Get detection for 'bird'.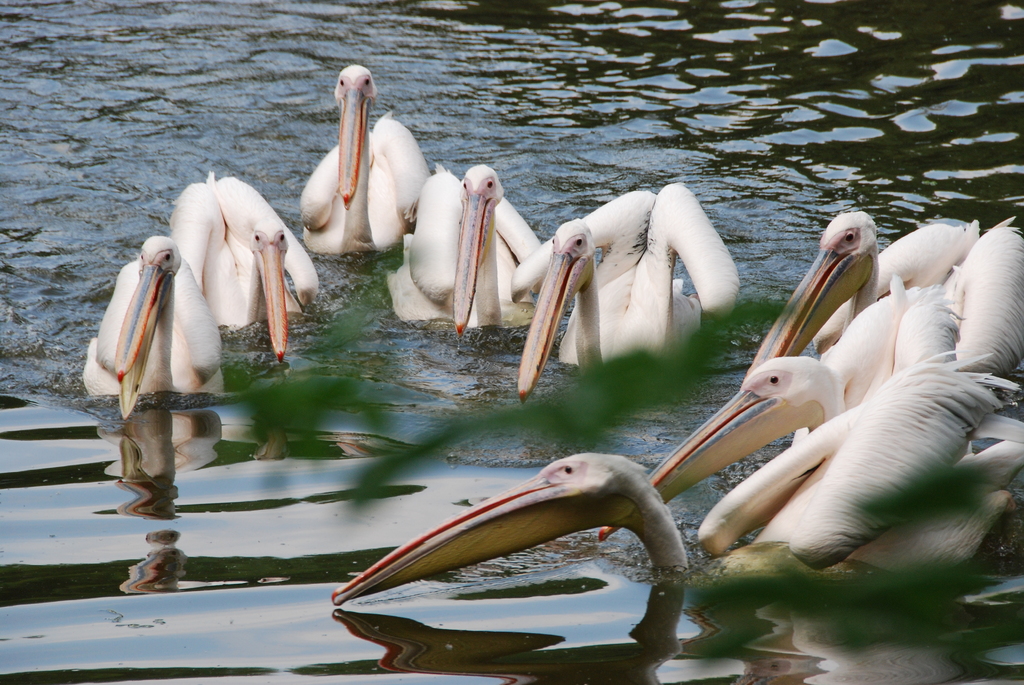
Detection: left=287, top=61, right=436, bottom=265.
